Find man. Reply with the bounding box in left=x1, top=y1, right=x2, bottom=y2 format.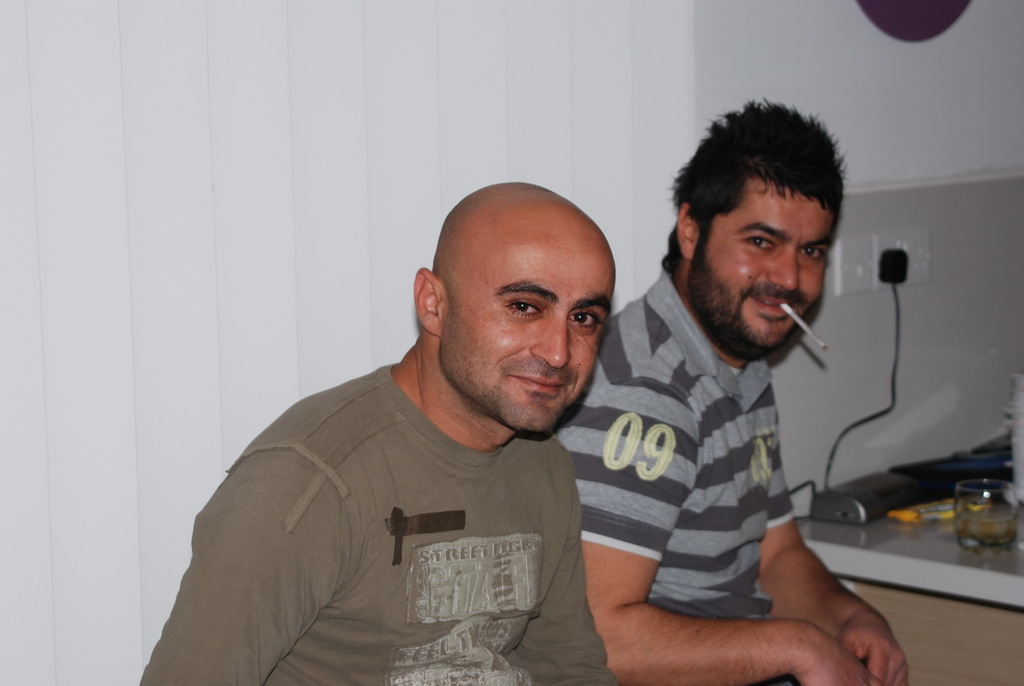
left=552, top=98, right=909, bottom=685.
